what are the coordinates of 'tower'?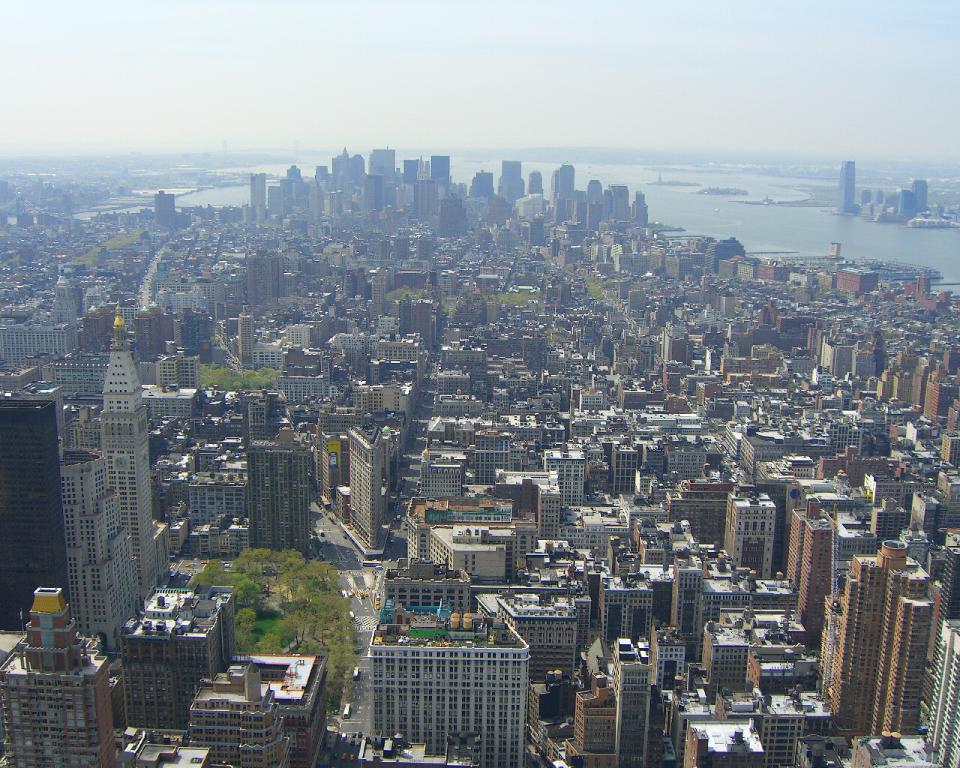
[x1=549, y1=162, x2=578, y2=223].
